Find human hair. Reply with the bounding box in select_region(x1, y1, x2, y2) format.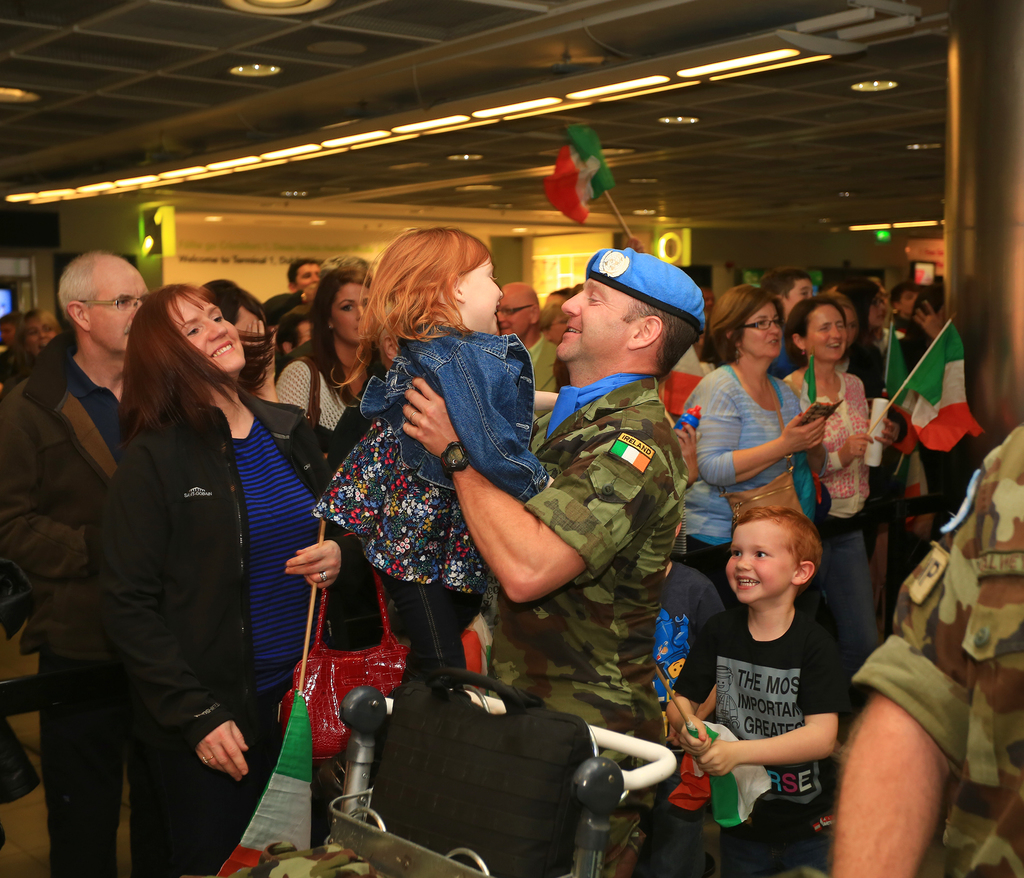
select_region(835, 298, 861, 346).
